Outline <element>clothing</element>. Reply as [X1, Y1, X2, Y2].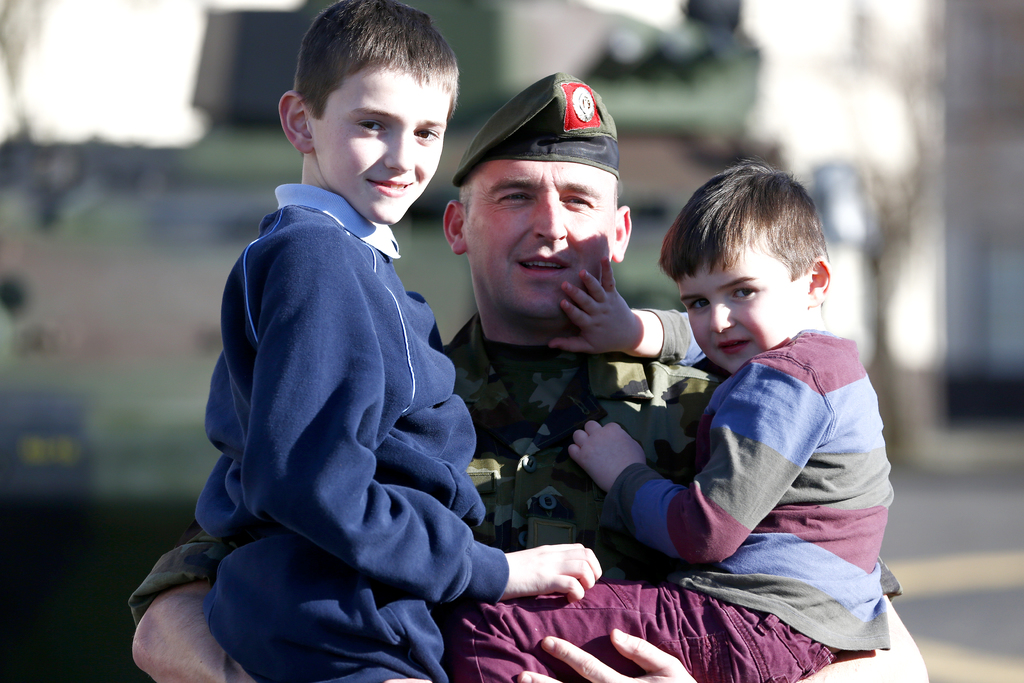
[130, 311, 901, 629].
